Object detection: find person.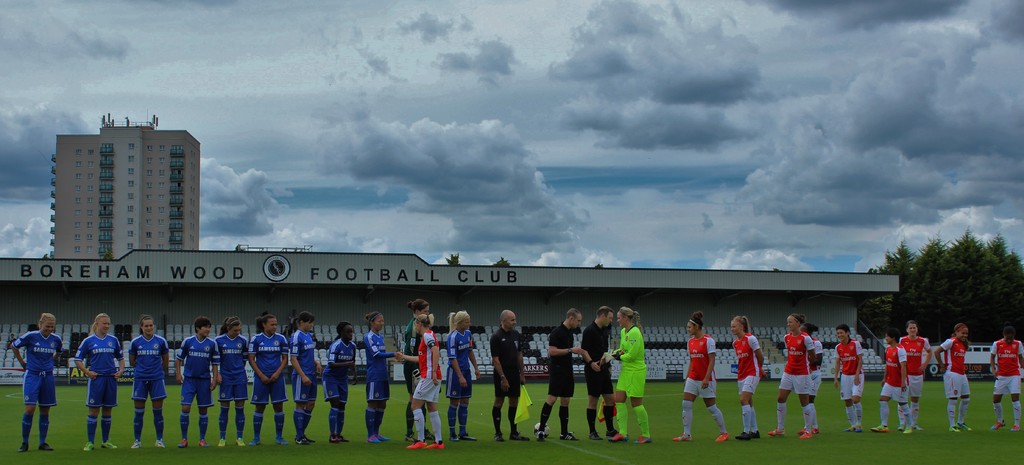
detection(490, 311, 532, 444).
